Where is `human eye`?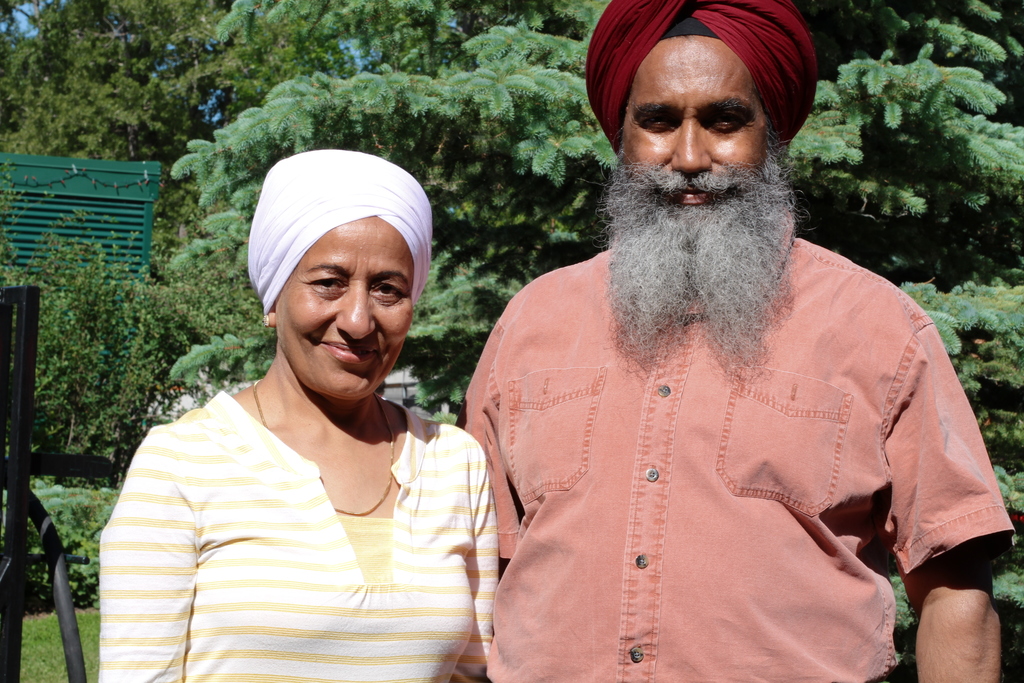
box(310, 272, 345, 303).
